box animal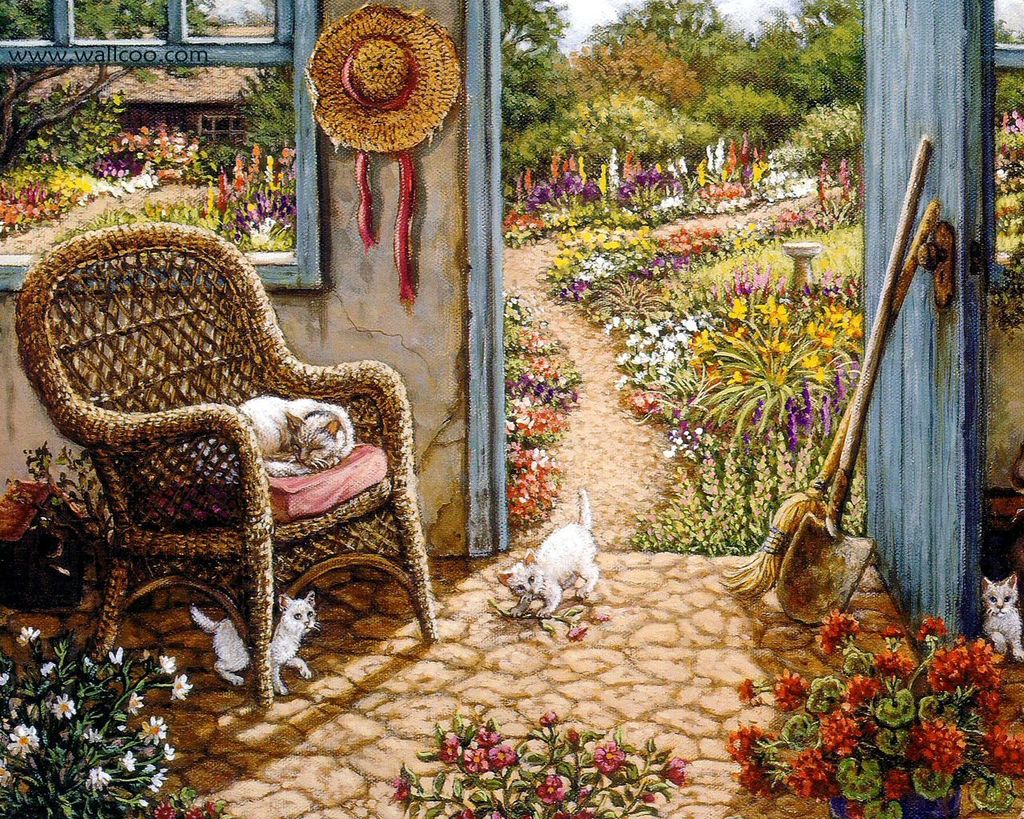
<box>188,588,314,693</box>
